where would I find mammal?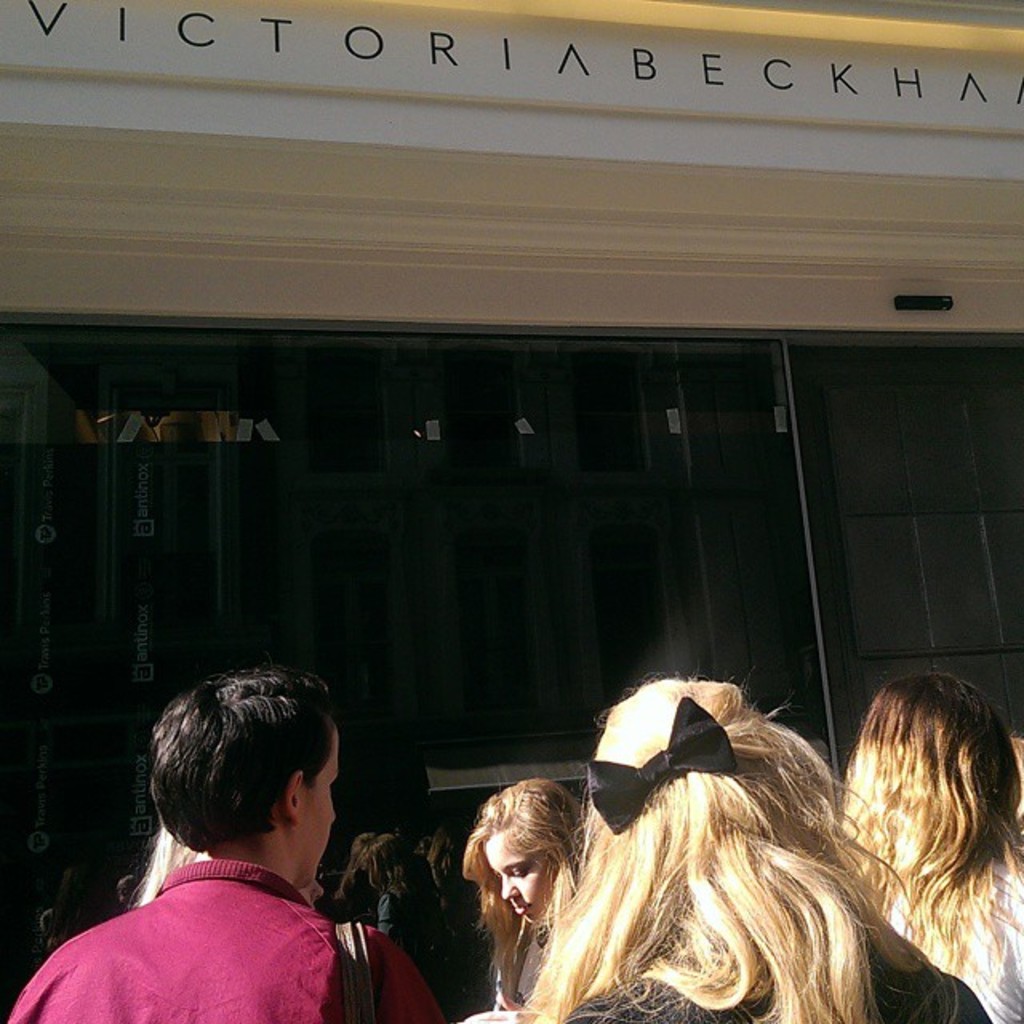
At [x1=10, y1=658, x2=442, y2=1022].
